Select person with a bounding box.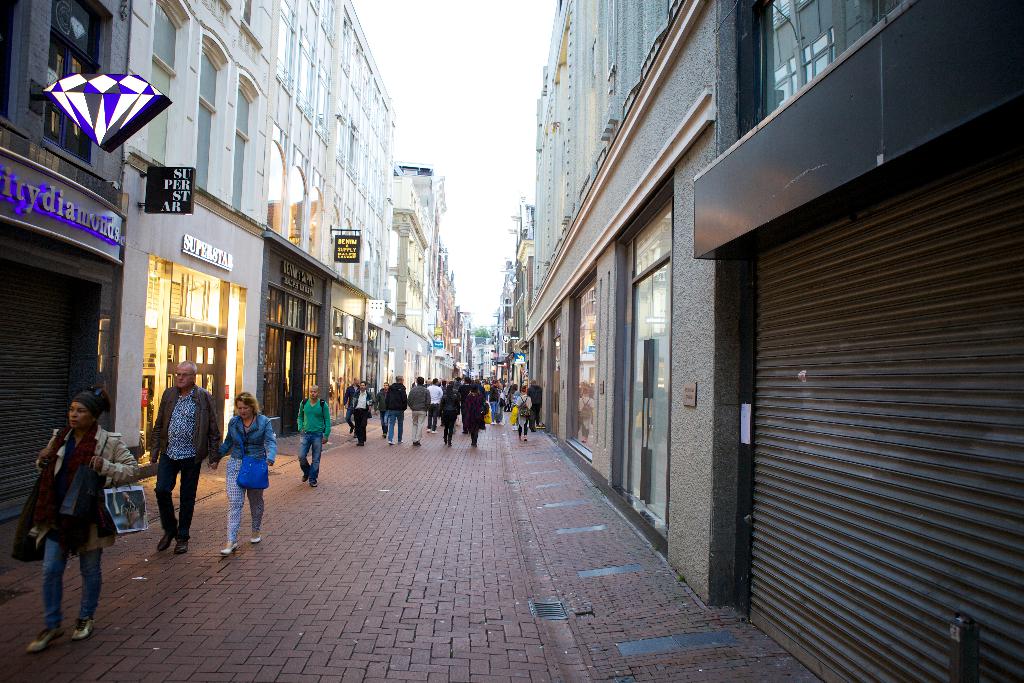
locate(333, 381, 360, 428).
